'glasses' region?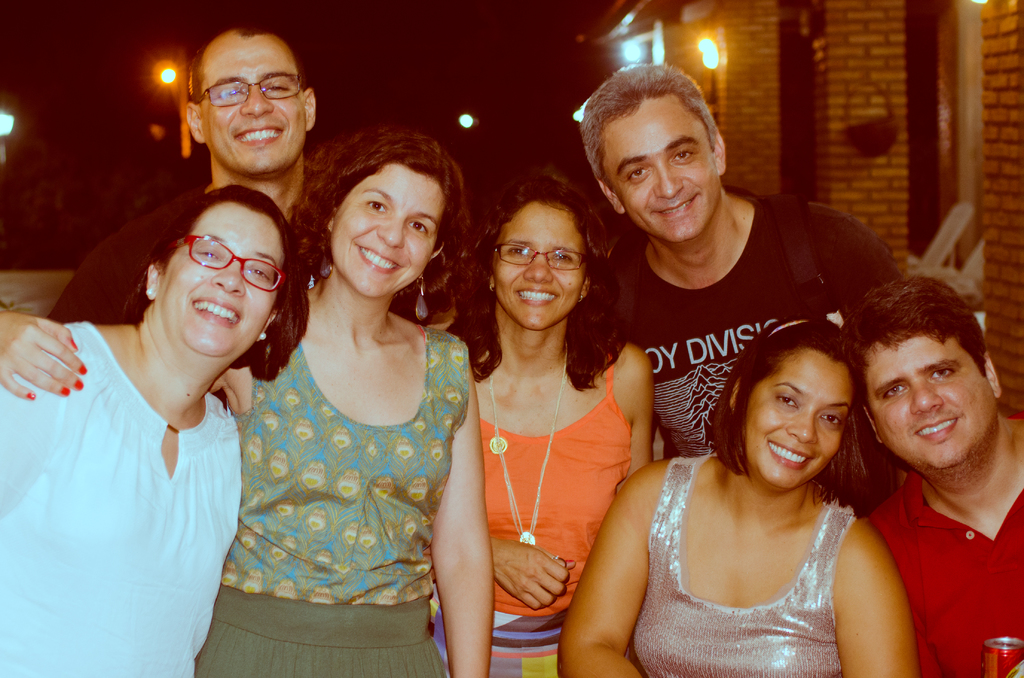
495, 238, 591, 271
